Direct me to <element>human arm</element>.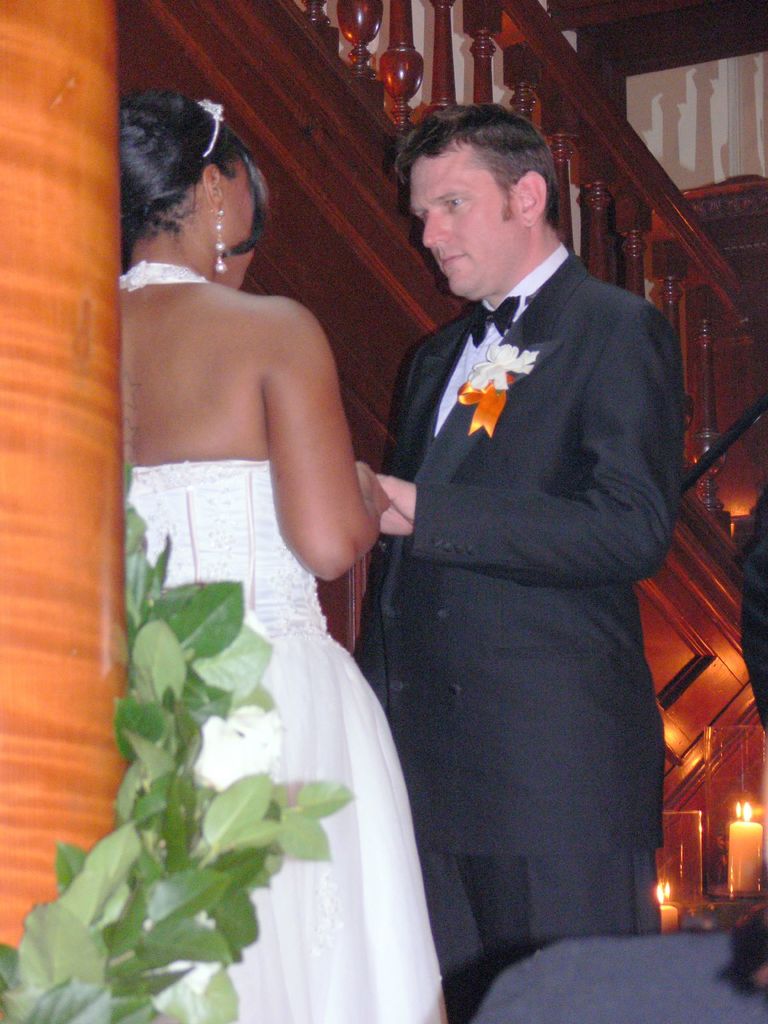
Direction: 234, 297, 392, 602.
